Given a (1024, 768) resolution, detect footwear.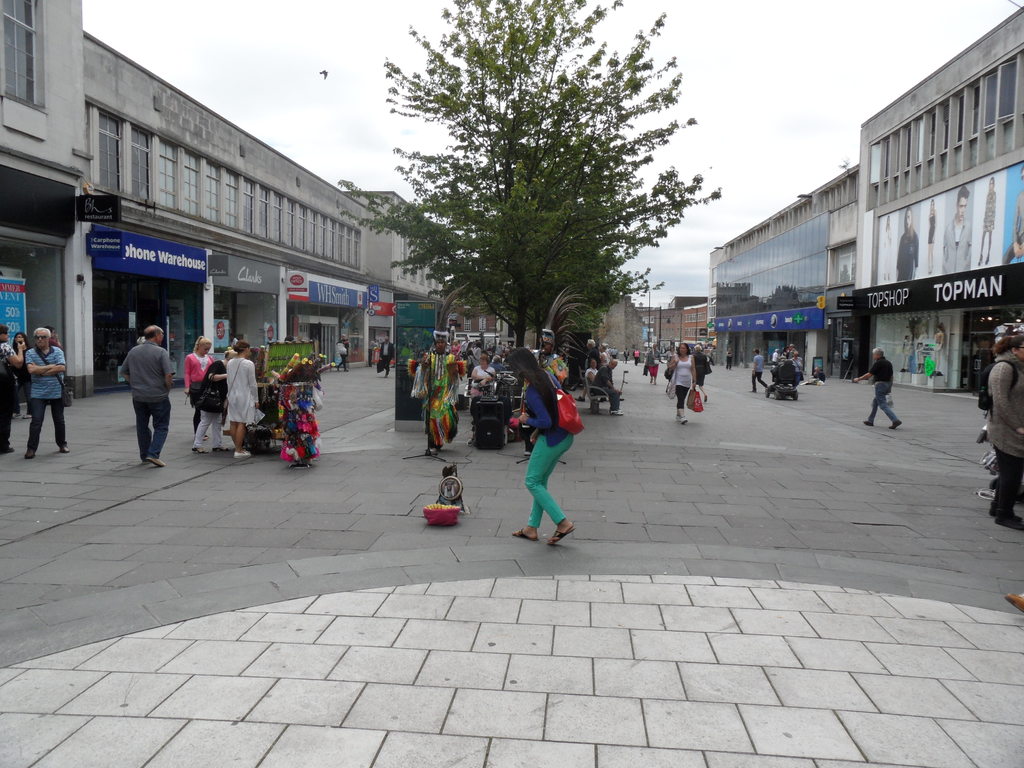
l=860, t=415, r=874, b=429.
